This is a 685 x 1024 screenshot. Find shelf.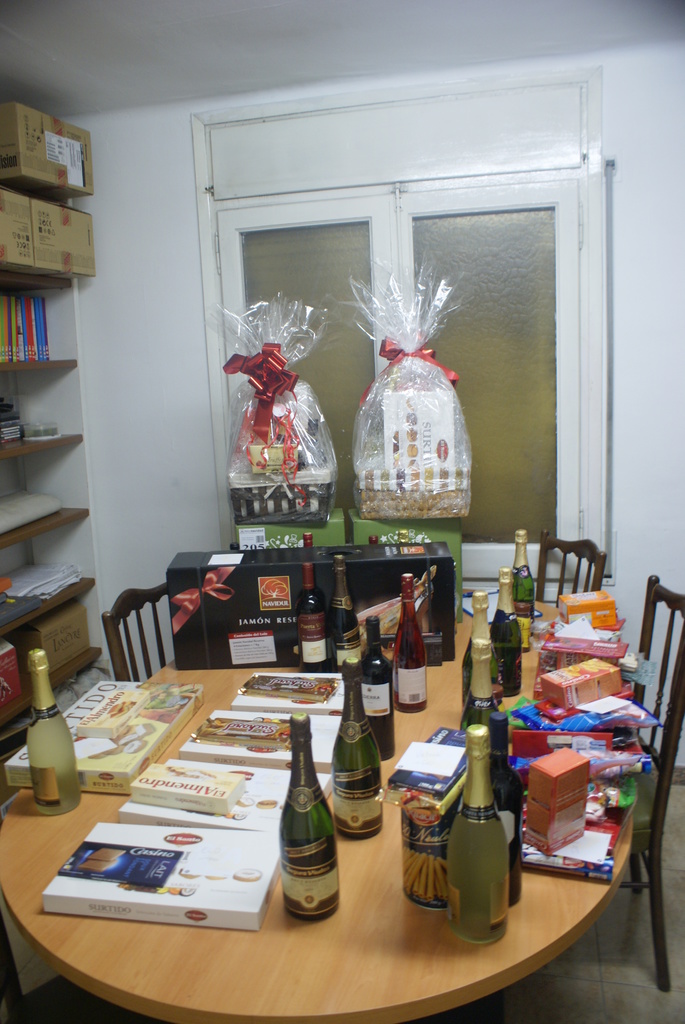
Bounding box: <bbox>0, 88, 114, 760</bbox>.
